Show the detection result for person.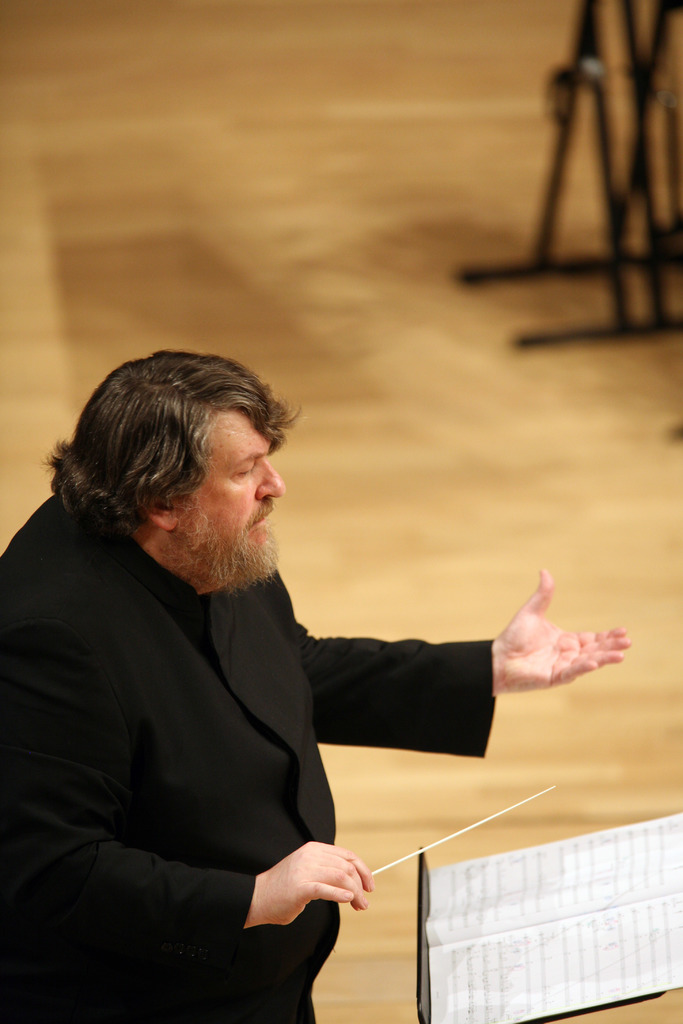
<region>19, 327, 550, 1005</region>.
